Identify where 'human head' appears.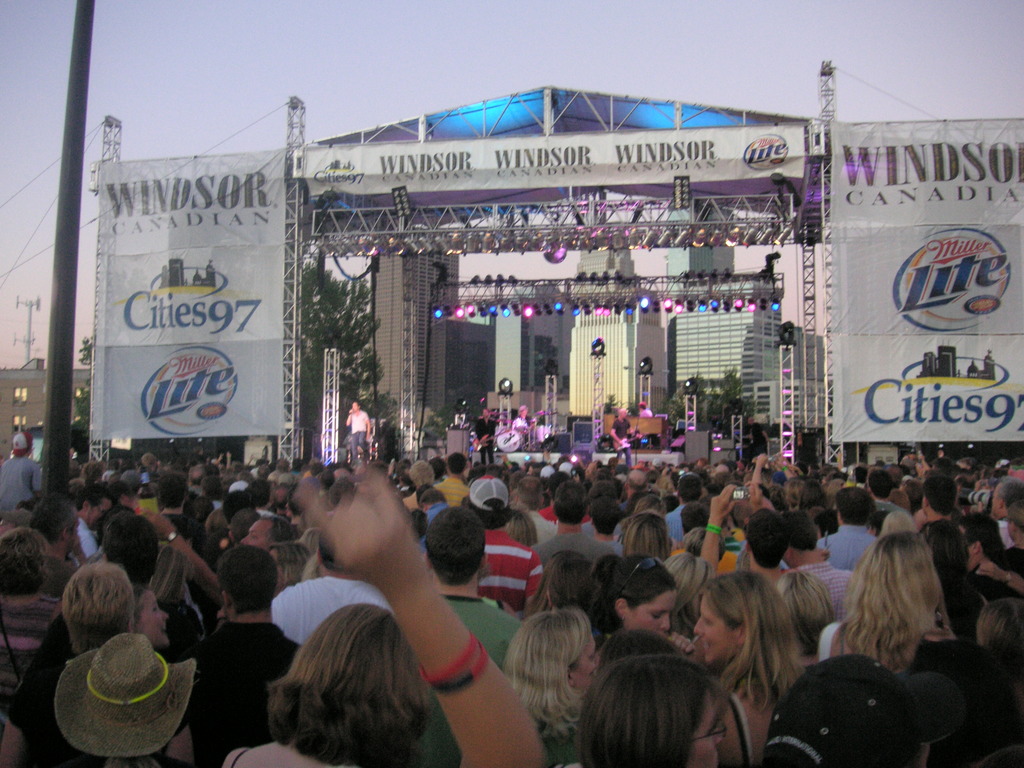
Appears at <region>150, 467, 188, 505</region>.
